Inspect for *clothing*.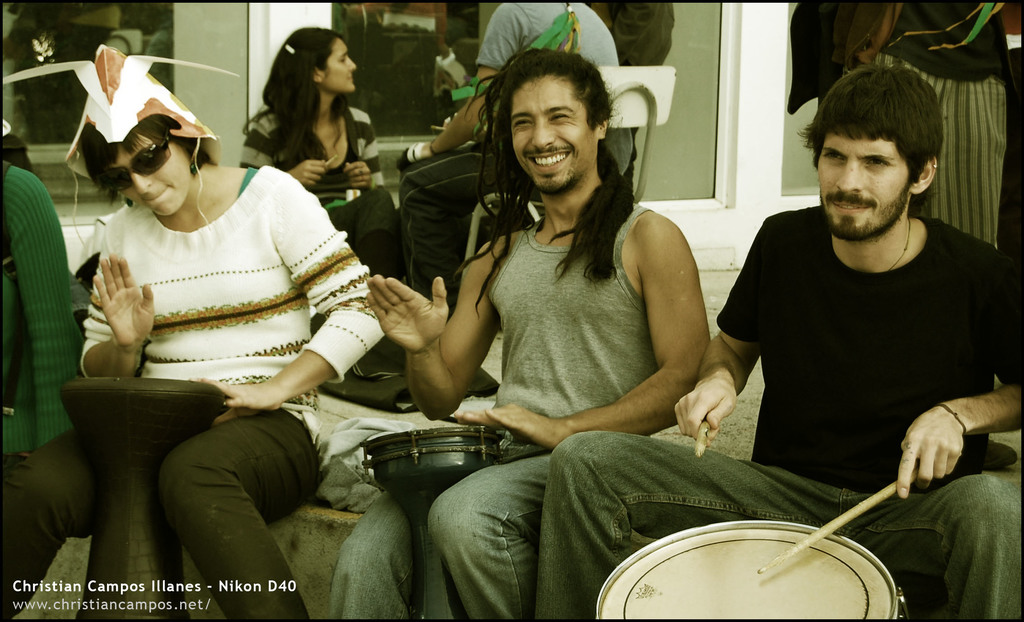
Inspection: pyautogui.locateOnScreen(525, 448, 1015, 612).
